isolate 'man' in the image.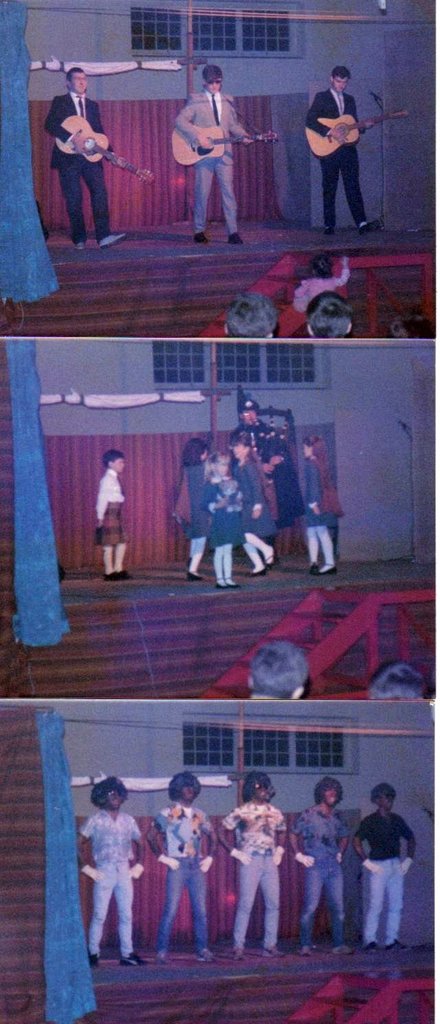
Isolated region: 230:399:302:553.
